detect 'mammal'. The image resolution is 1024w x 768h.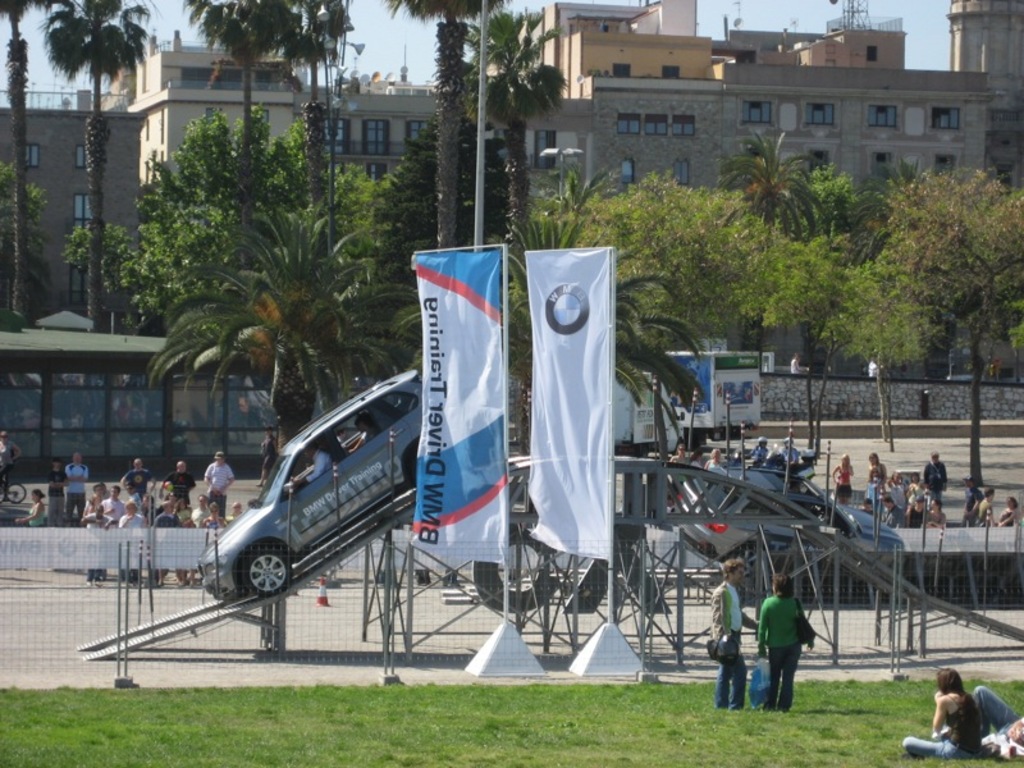
pyautogui.locateOnScreen(749, 438, 772, 463).
